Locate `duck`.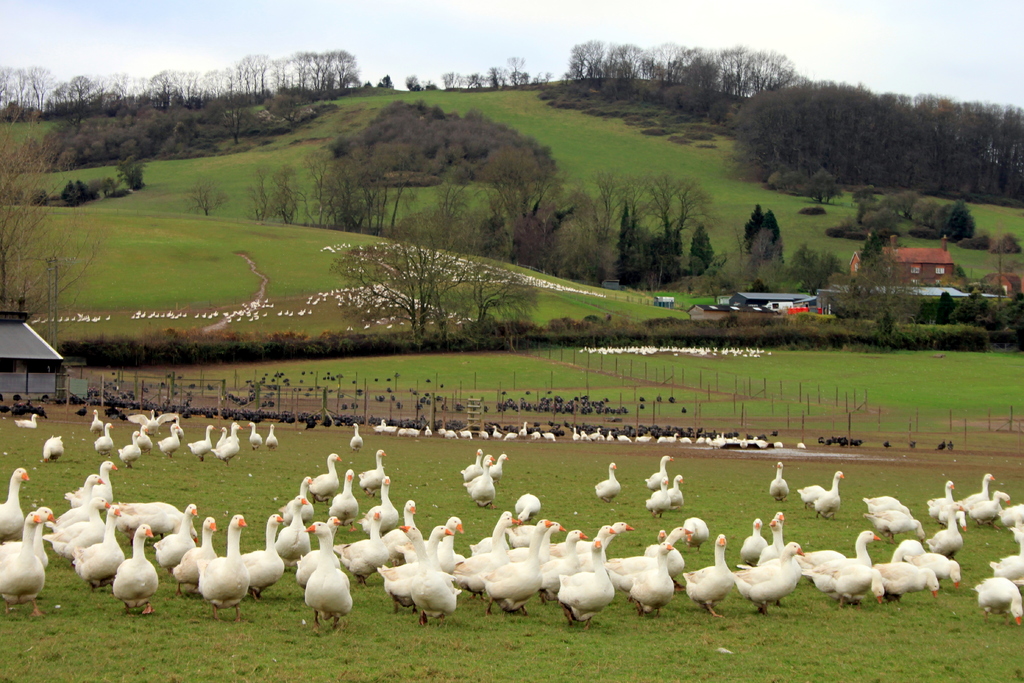
Bounding box: (572, 425, 584, 441).
